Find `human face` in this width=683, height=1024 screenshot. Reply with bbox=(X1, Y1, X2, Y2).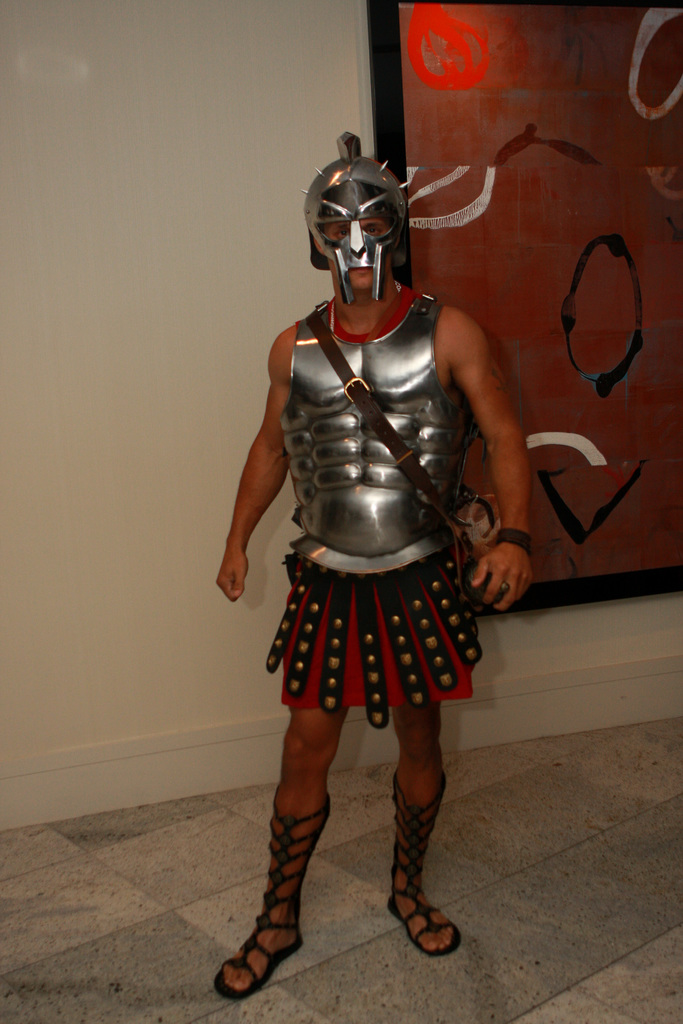
bbox=(327, 216, 389, 291).
